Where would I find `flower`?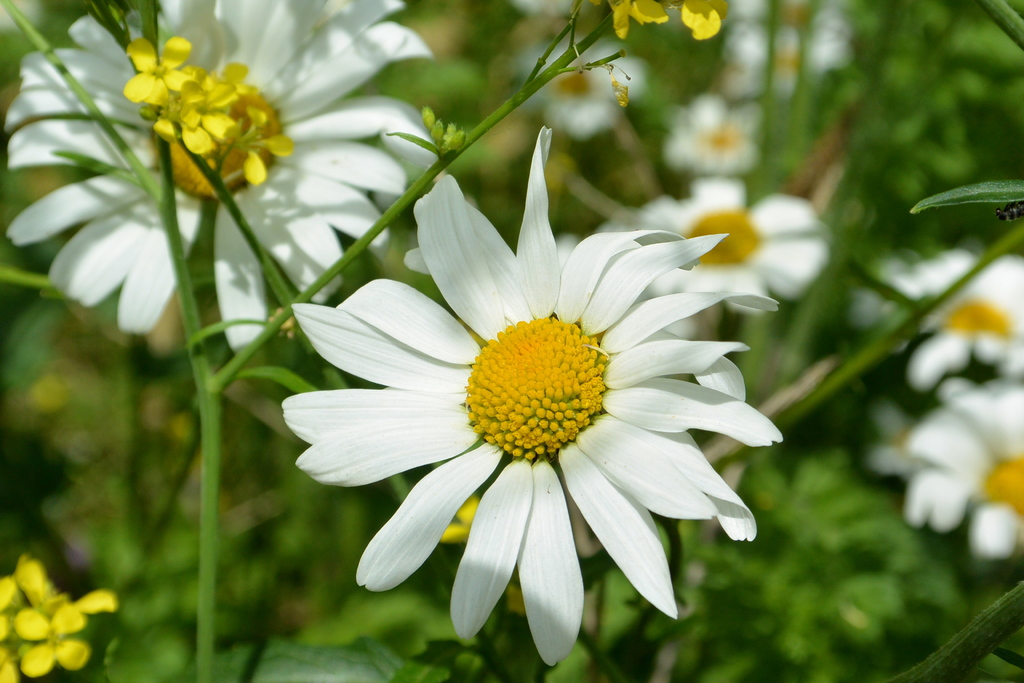
At pyautogui.locateOnScreen(282, 144, 780, 673).
